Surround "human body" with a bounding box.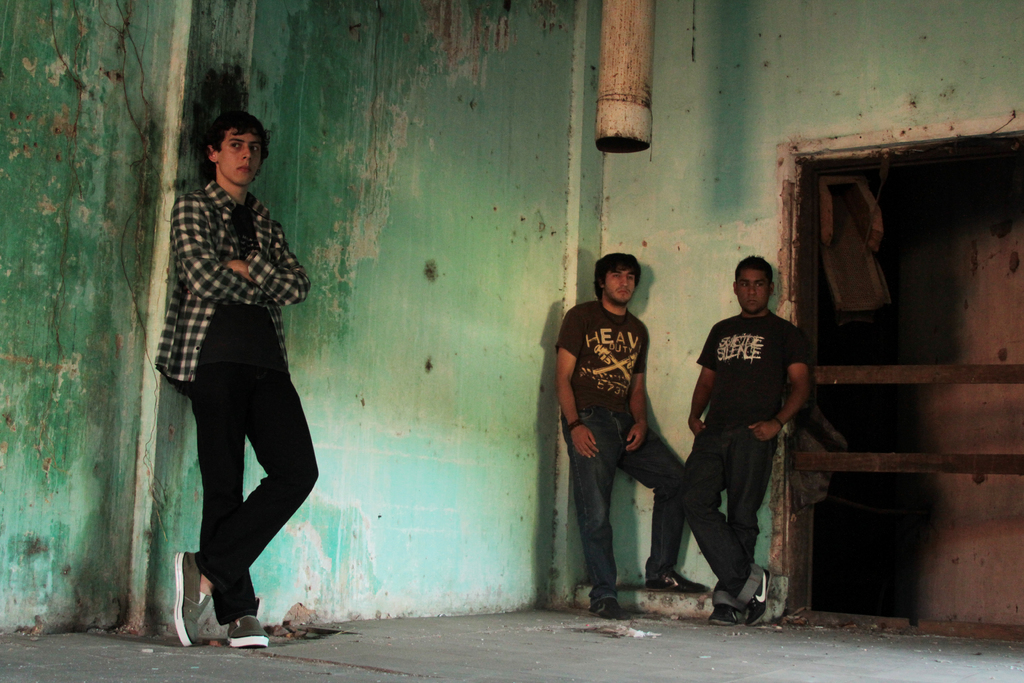
locate(559, 252, 679, 604).
